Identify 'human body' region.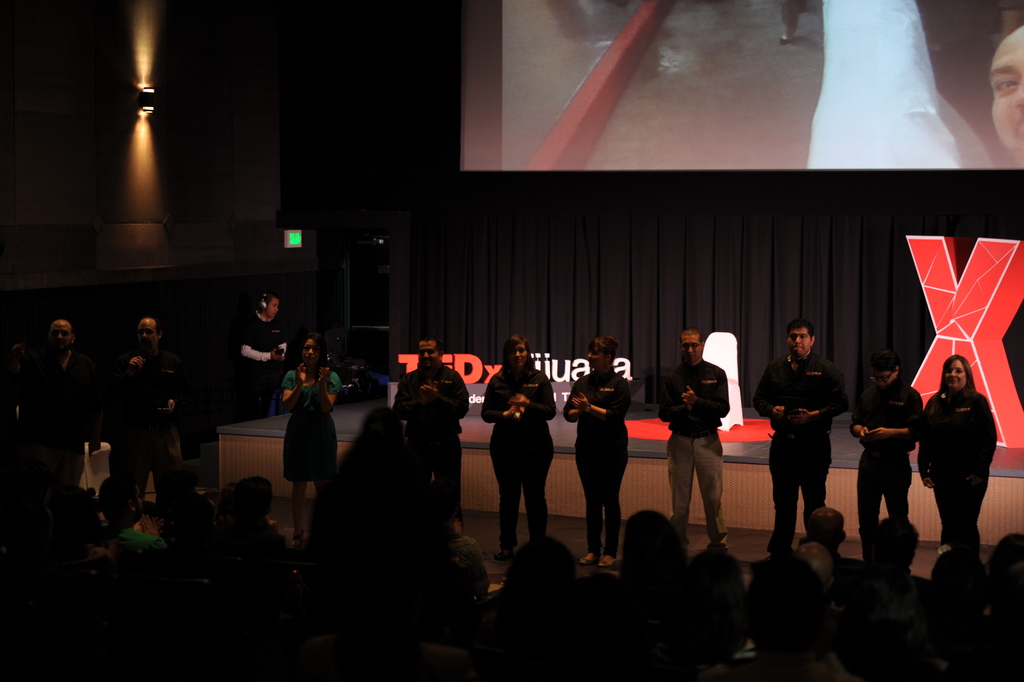
Region: [left=918, top=356, right=996, bottom=553].
